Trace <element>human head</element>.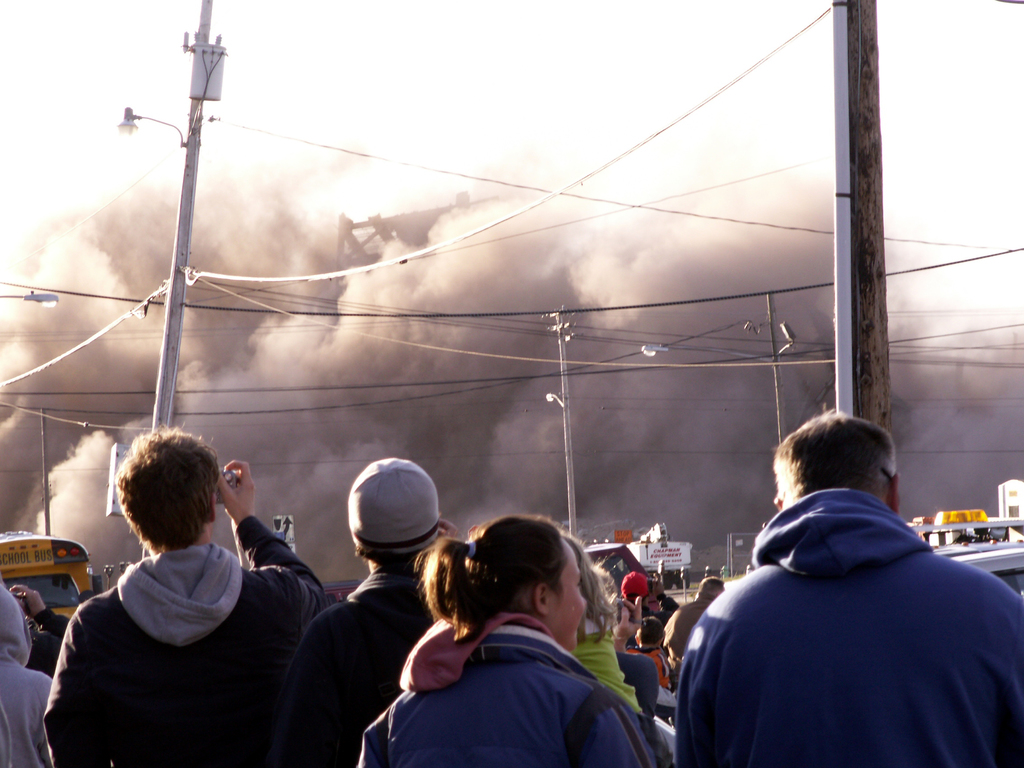
Traced to (772, 408, 902, 515).
